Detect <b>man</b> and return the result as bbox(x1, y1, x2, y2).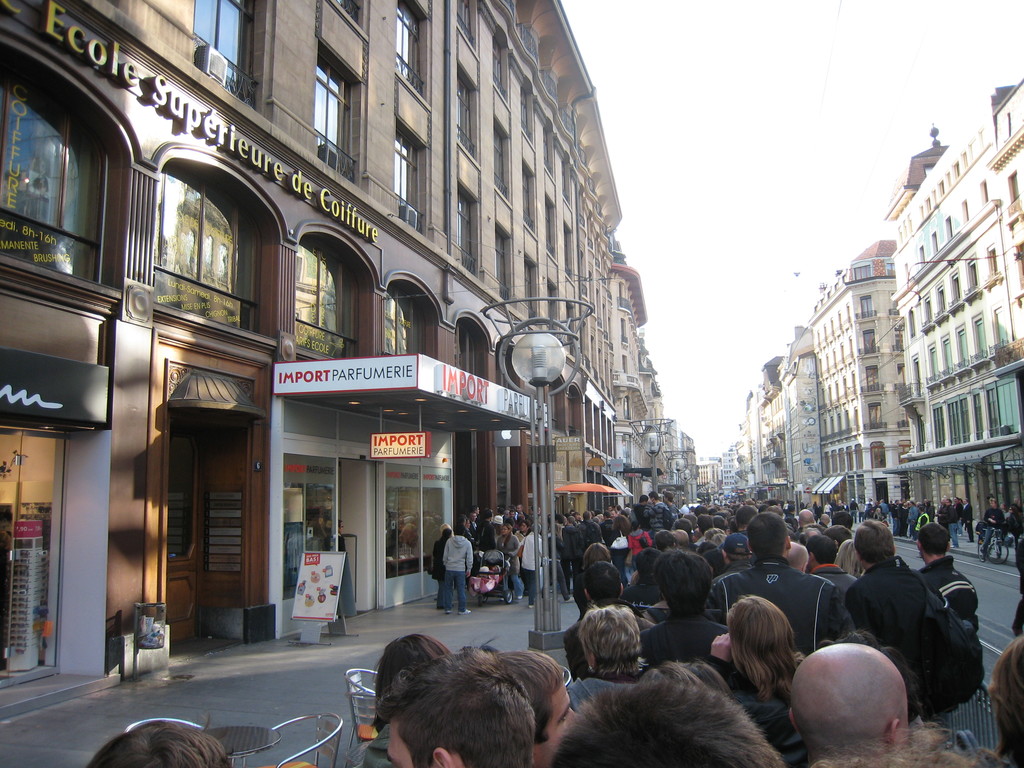
bbox(710, 512, 856, 659).
